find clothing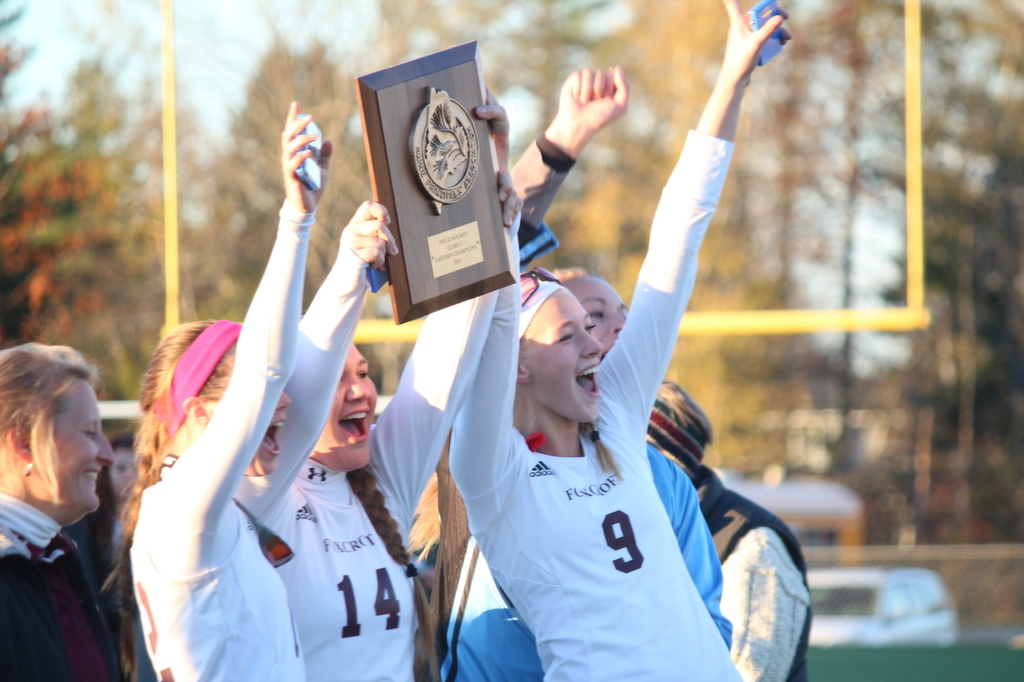
0, 491, 145, 681
